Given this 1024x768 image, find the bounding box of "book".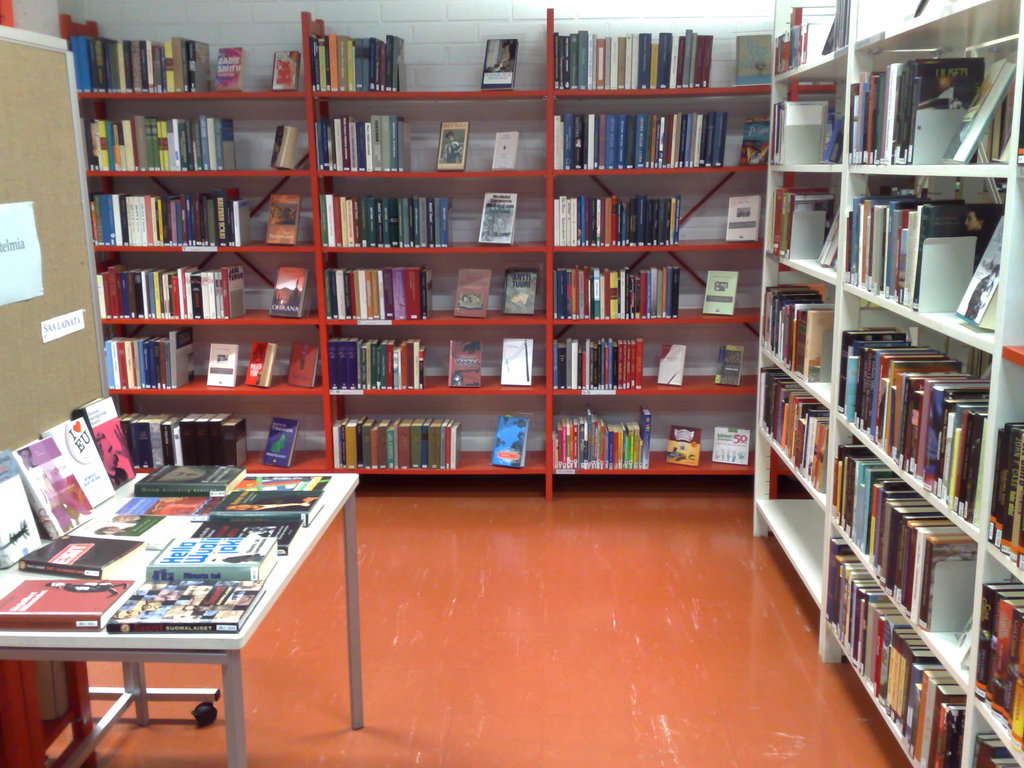
655,341,687,386.
